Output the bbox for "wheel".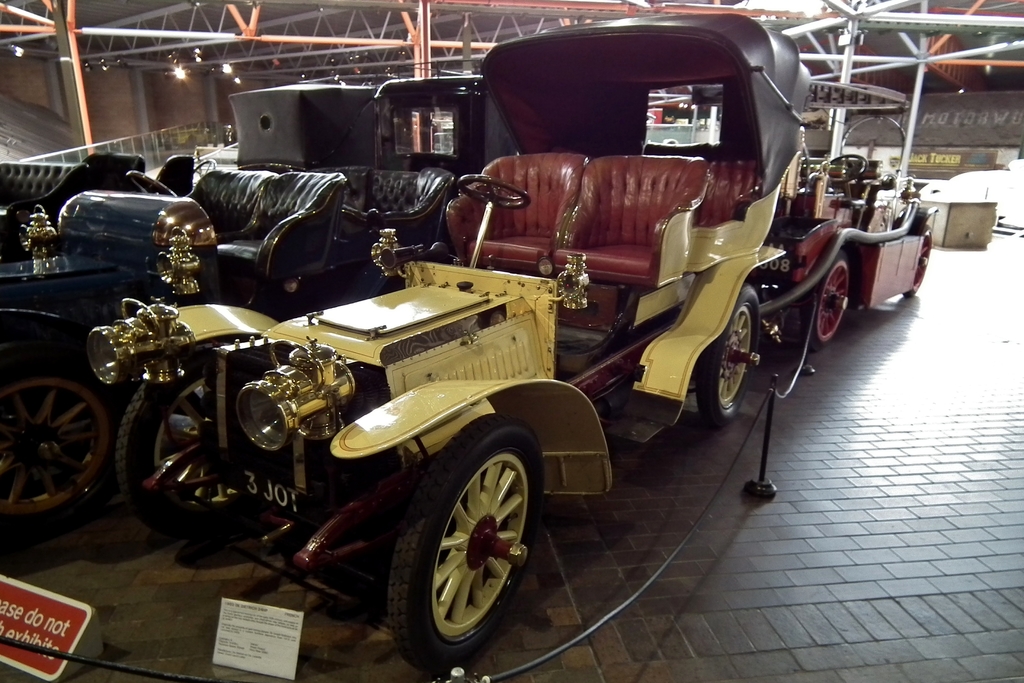
detection(388, 415, 559, 682).
